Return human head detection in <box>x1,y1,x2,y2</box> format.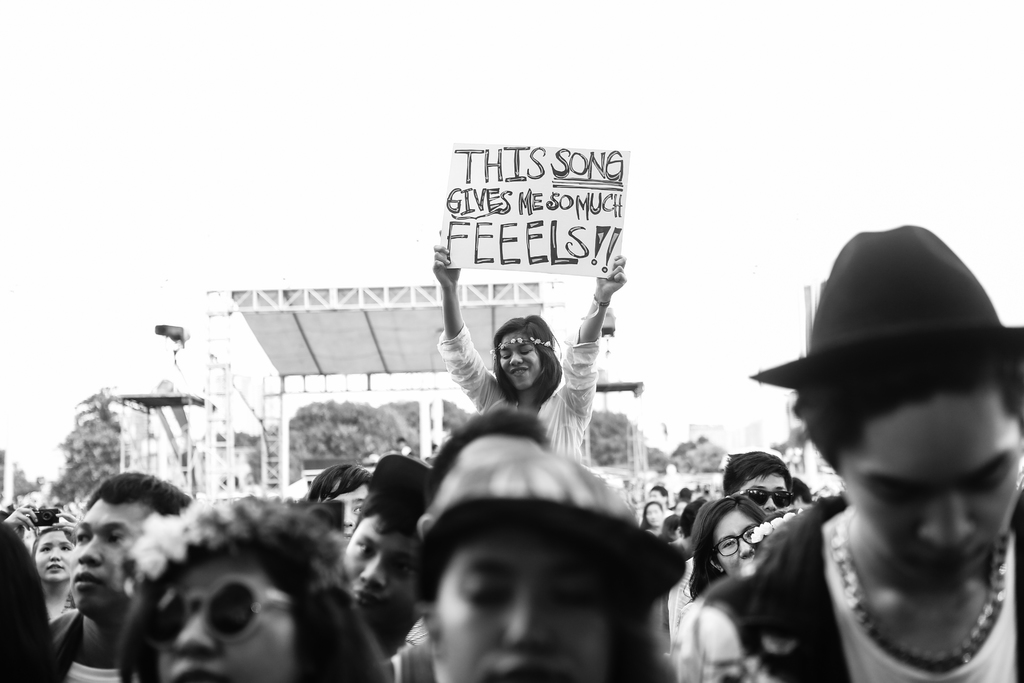
<box>301,462,370,537</box>.
